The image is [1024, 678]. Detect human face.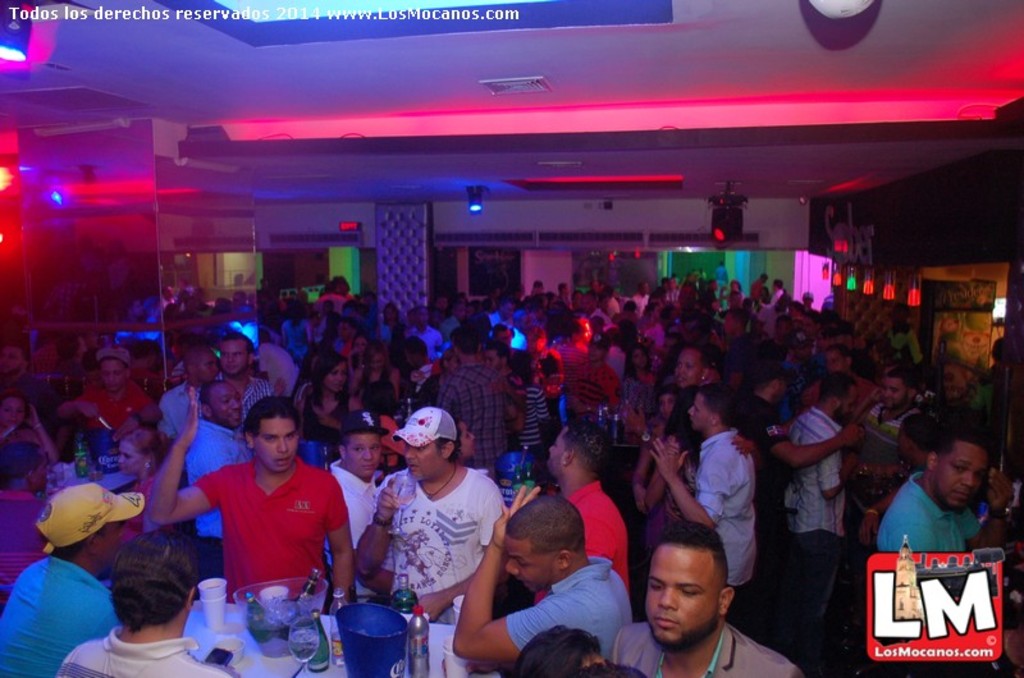
Detection: [219, 340, 246, 375].
